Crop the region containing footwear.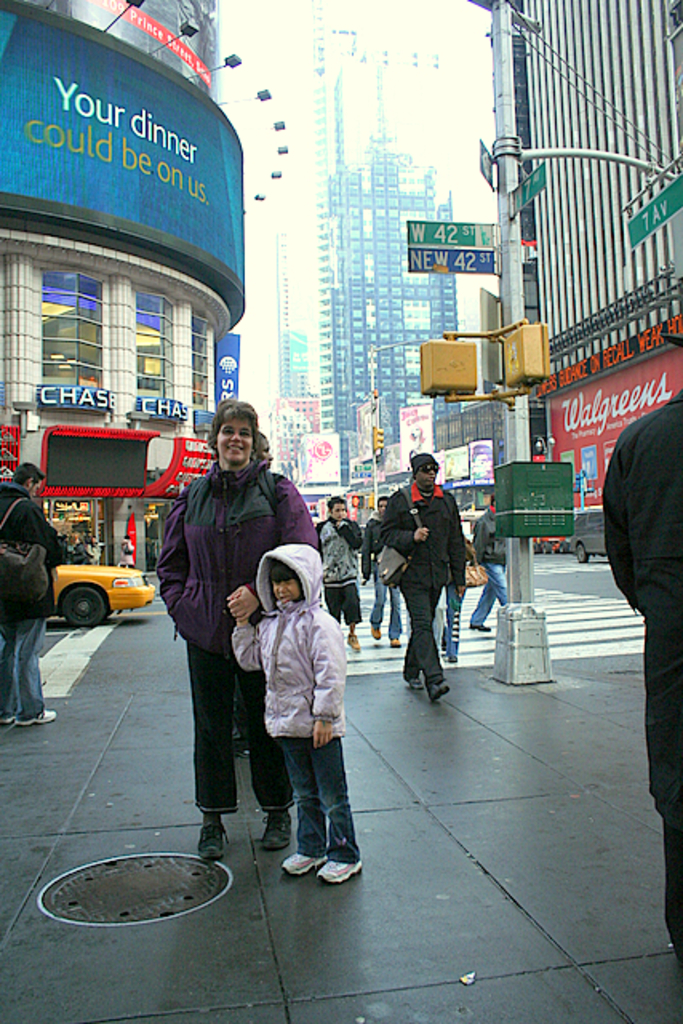
Crop region: locate(451, 651, 456, 662).
